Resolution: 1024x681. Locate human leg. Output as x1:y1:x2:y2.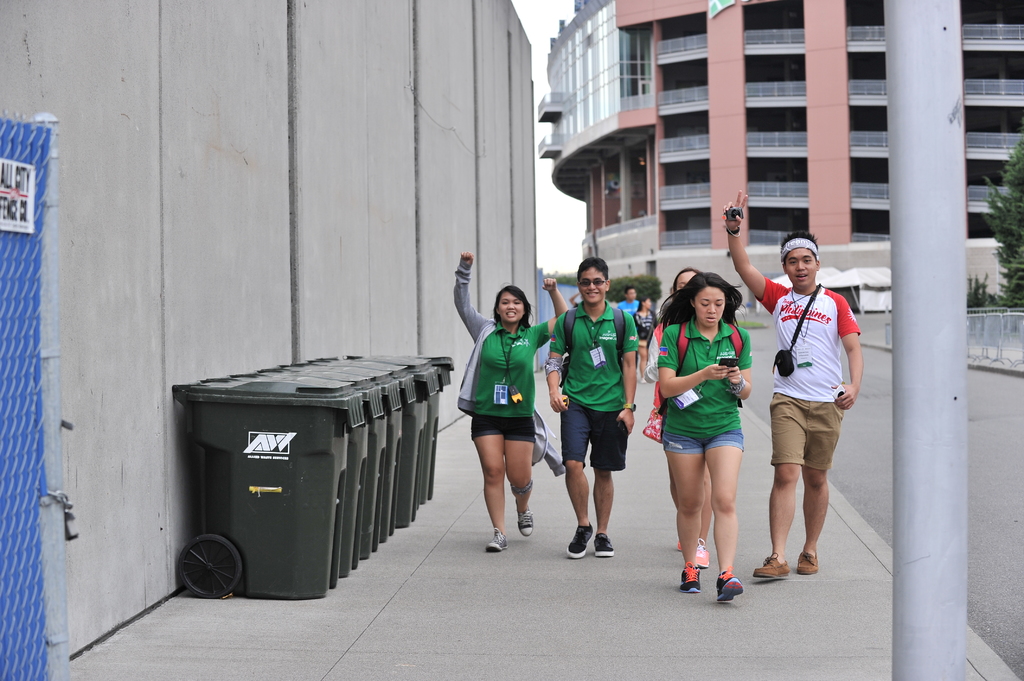
667:428:710:591.
